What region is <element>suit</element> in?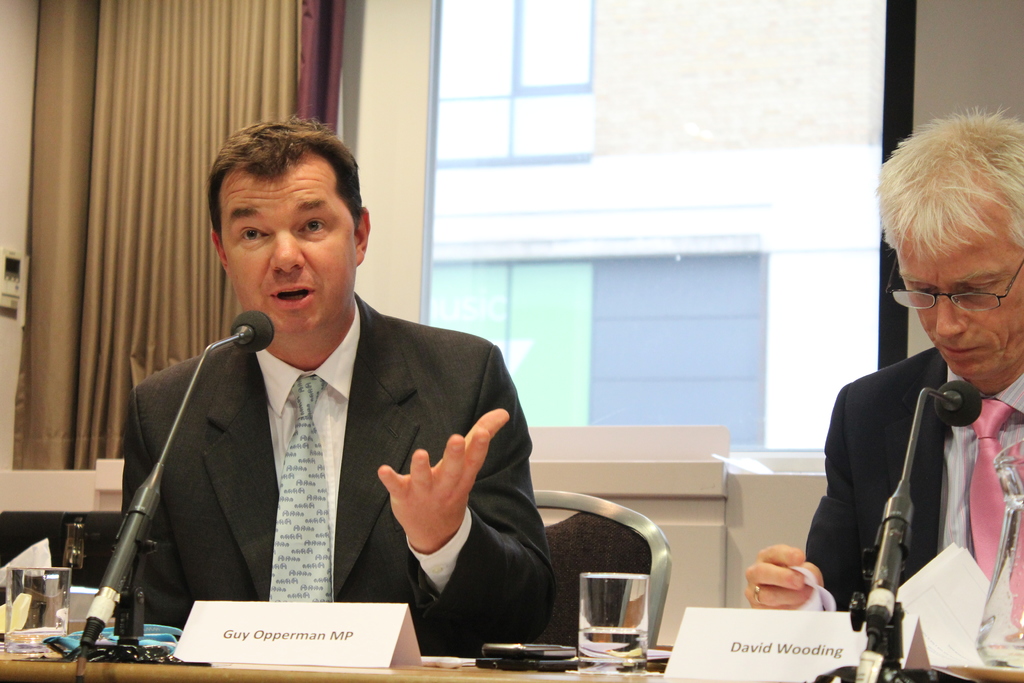
Rect(801, 345, 1023, 620).
